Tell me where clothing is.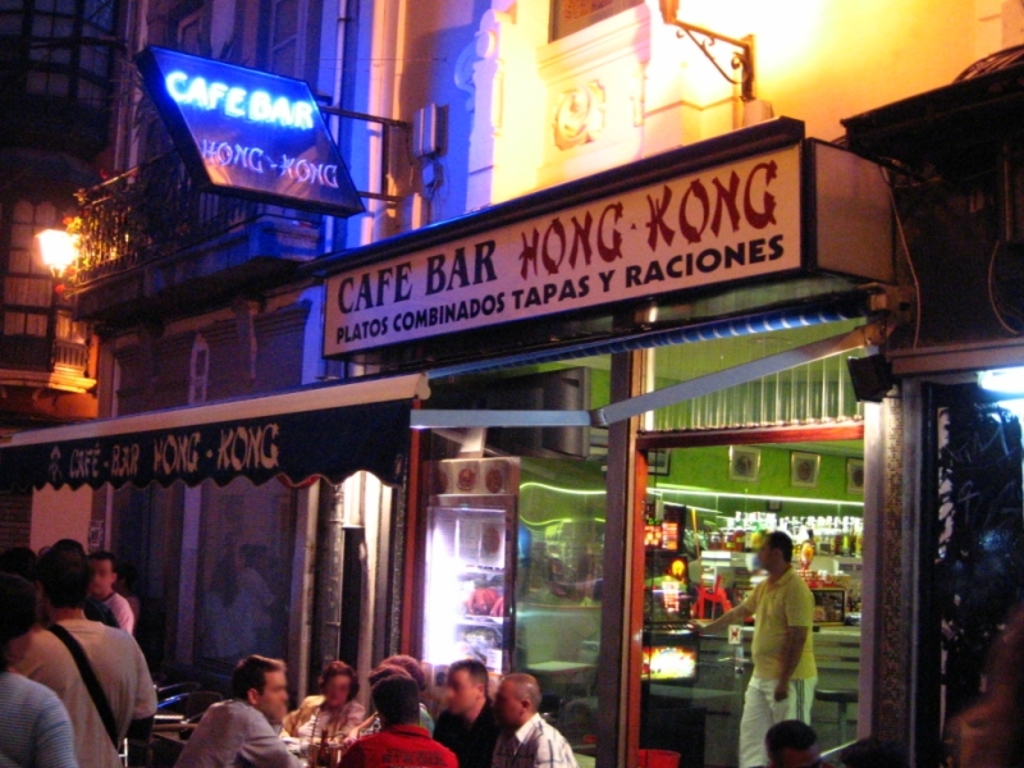
clothing is at pyautogui.locateOnScreen(337, 707, 435, 737).
